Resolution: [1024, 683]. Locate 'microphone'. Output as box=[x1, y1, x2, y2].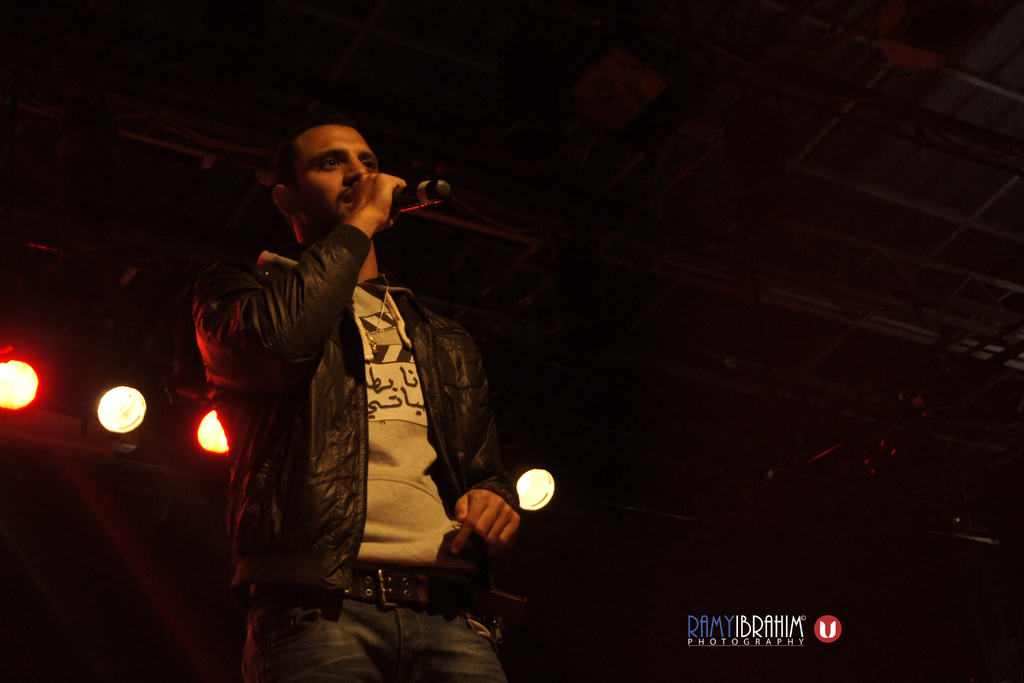
box=[358, 159, 433, 238].
